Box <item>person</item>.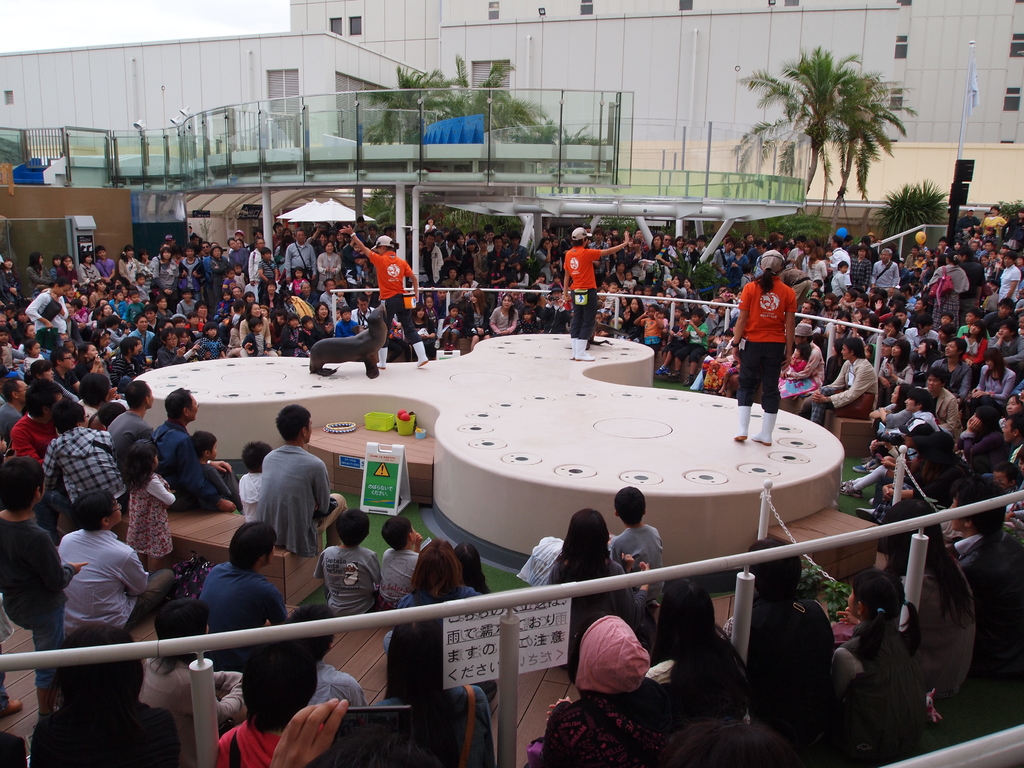
locate(647, 570, 754, 708).
